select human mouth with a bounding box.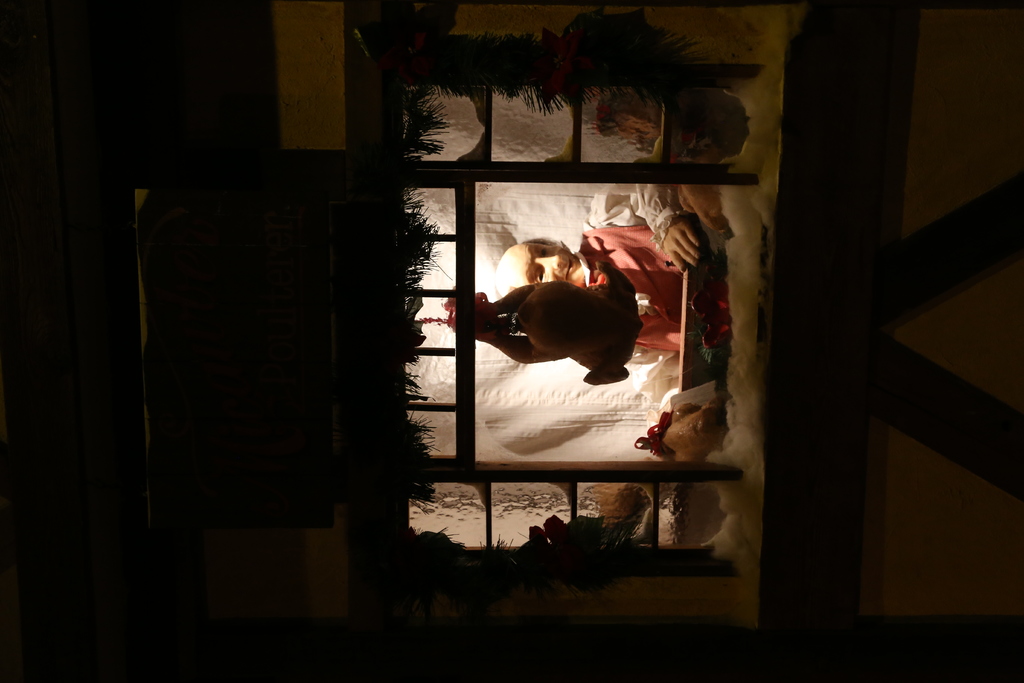
{"left": 558, "top": 255, "right": 578, "bottom": 280}.
